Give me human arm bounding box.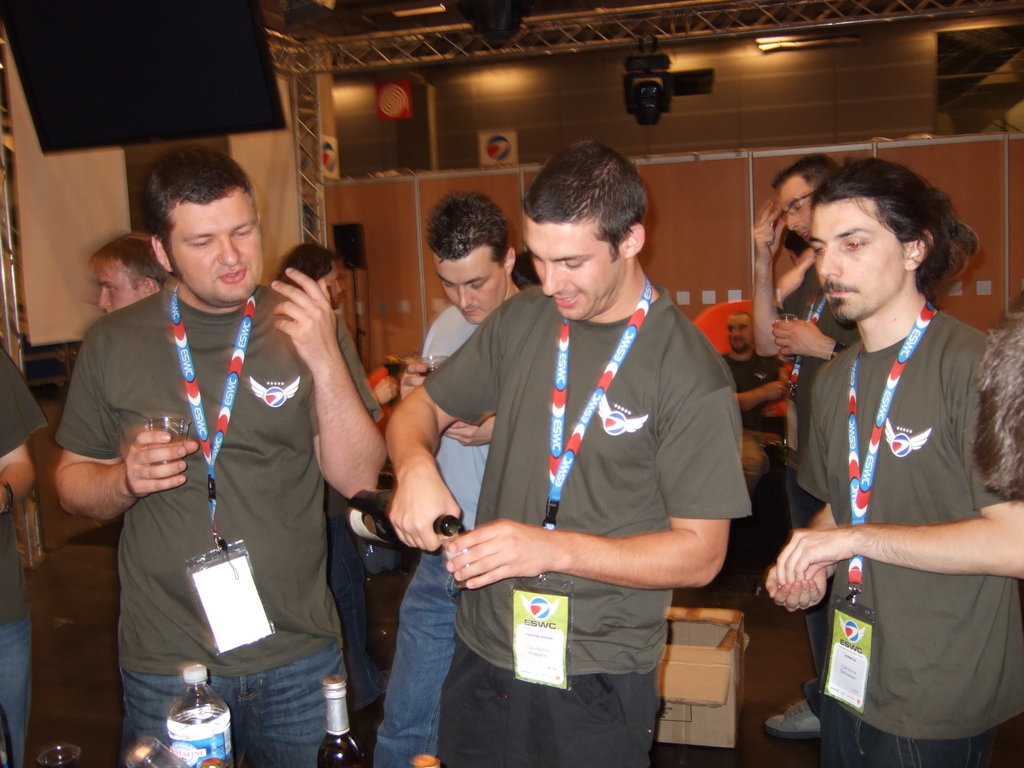
bbox=(271, 262, 382, 501).
